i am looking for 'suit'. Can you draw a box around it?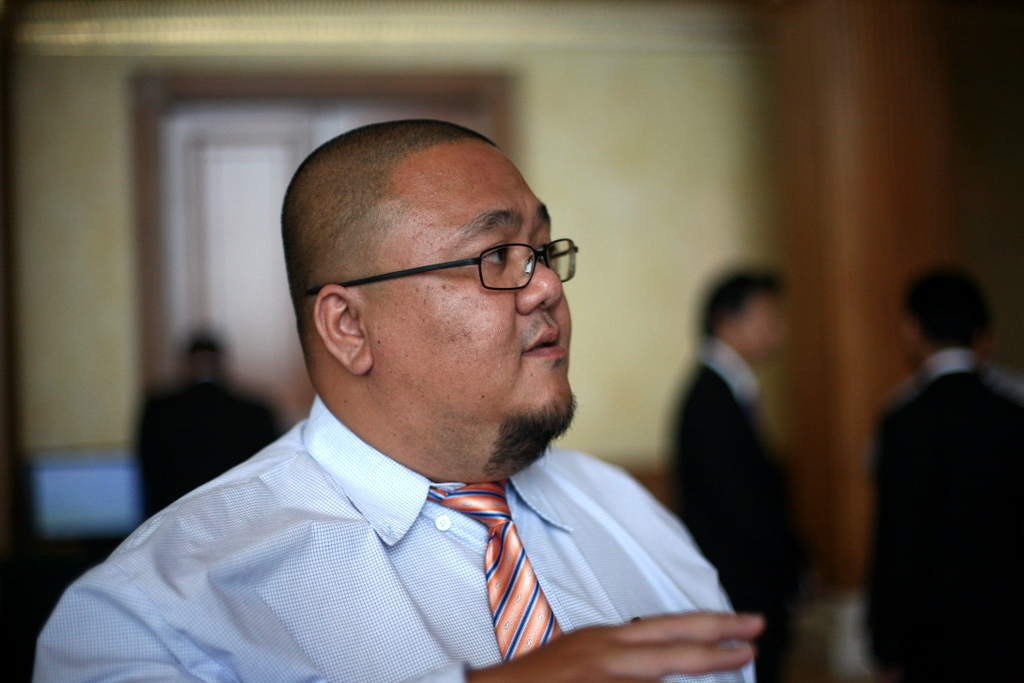
Sure, the bounding box is pyautogui.locateOnScreen(129, 365, 289, 525).
